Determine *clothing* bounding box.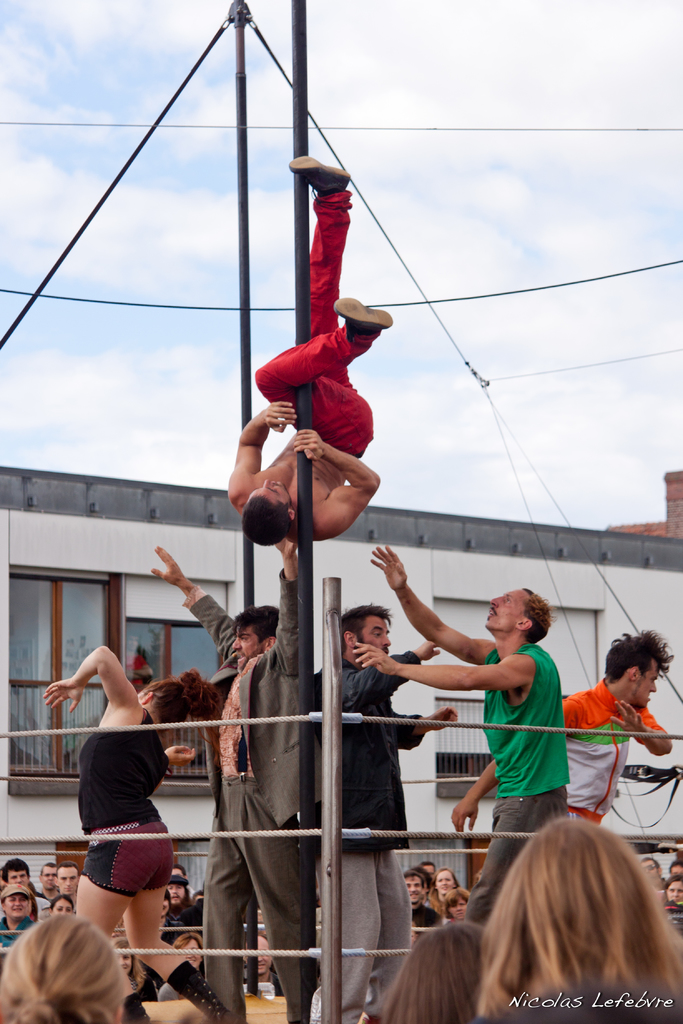
Determined: BBox(313, 652, 443, 1023).
